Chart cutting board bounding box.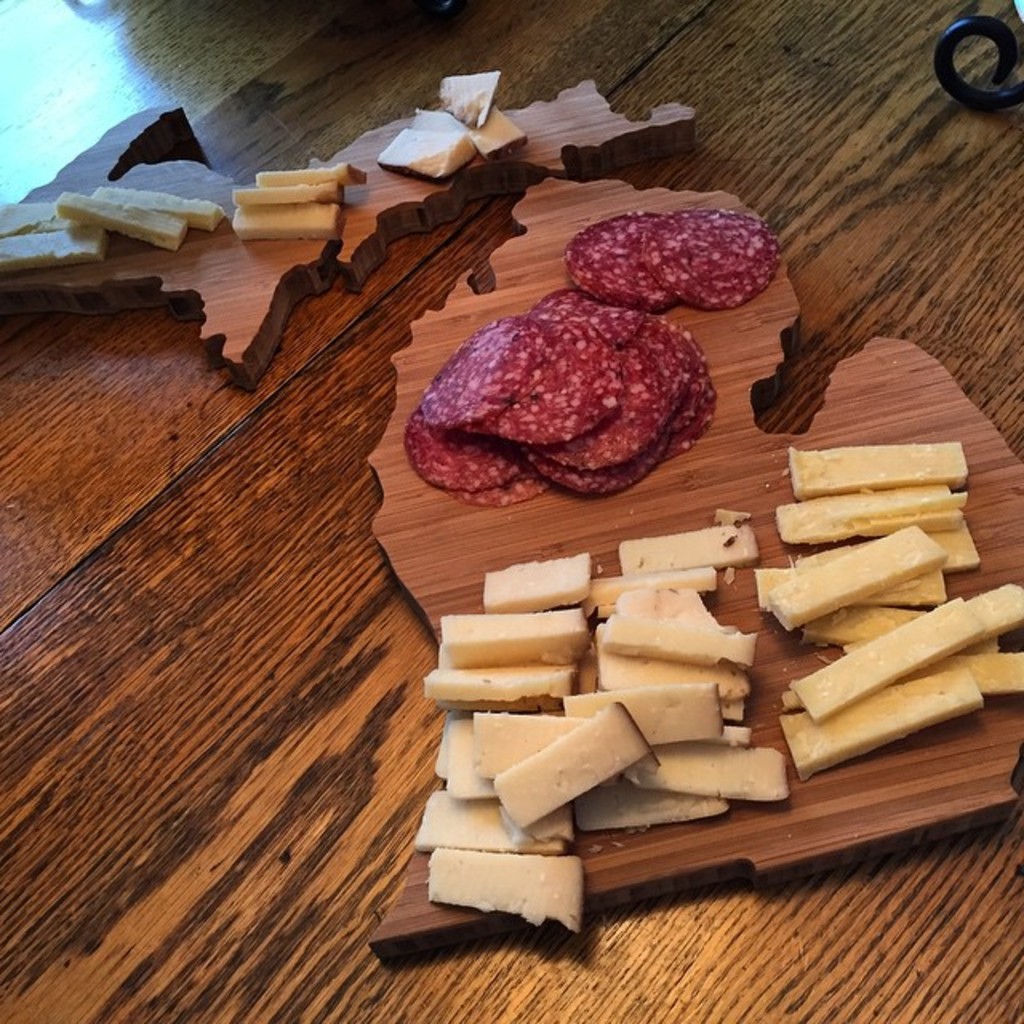
Charted: {"x1": 0, "y1": 0, "x2": 1022, "y2": 1022}.
